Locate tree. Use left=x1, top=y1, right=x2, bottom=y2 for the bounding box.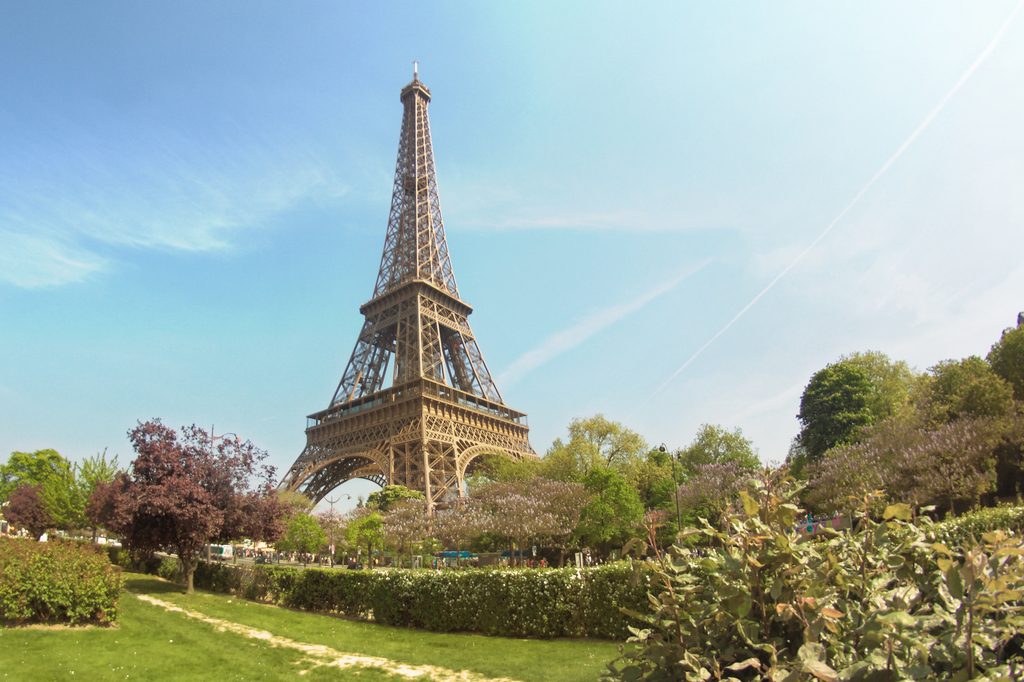
left=576, top=461, right=647, bottom=563.
